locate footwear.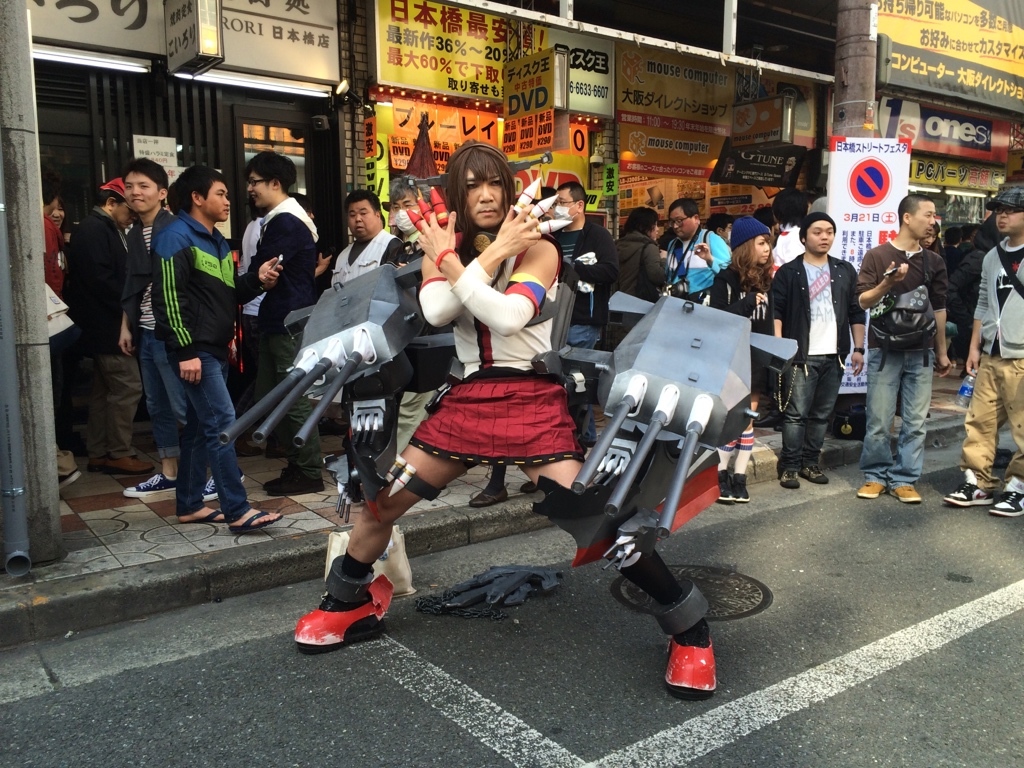
Bounding box: detection(87, 455, 149, 476).
